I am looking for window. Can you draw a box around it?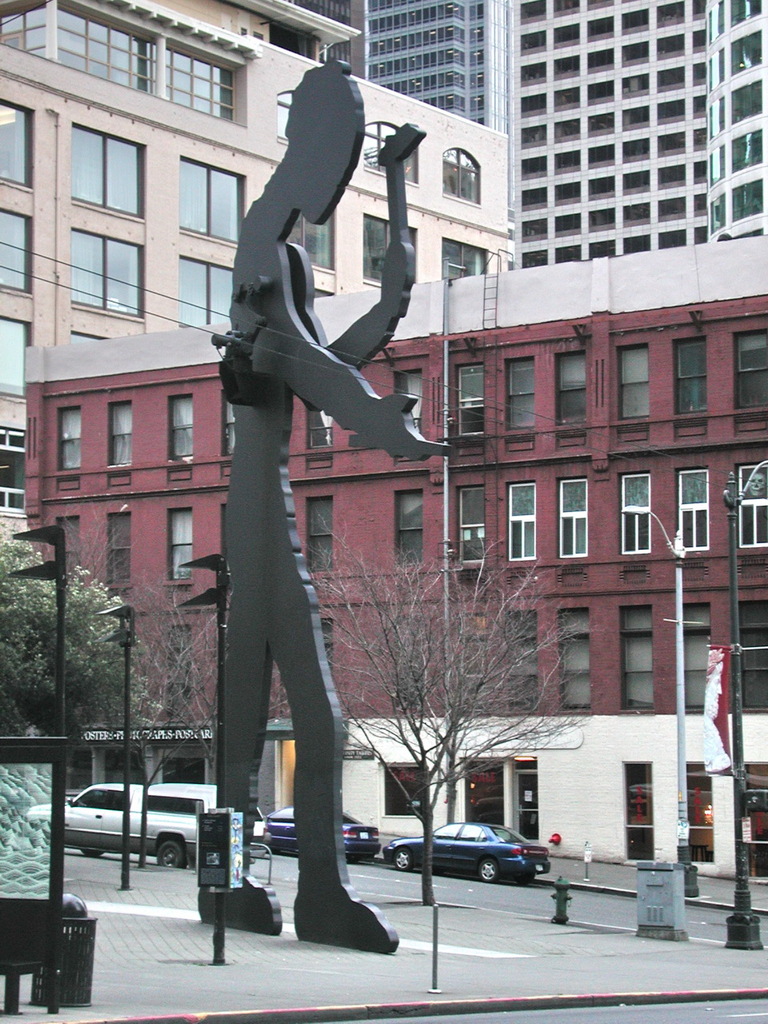
Sure, the bounding box is (x1=221, y1=392, x2=231, y2=461).
